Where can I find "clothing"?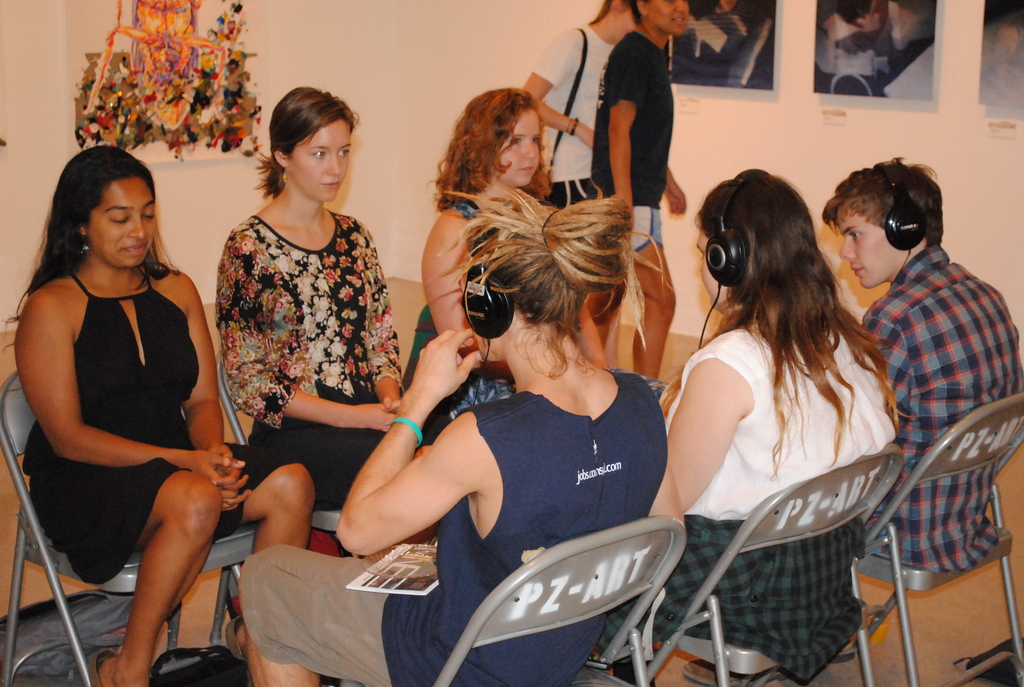
You can find it at x1=589, y1=33, x2=673, y2=246.
